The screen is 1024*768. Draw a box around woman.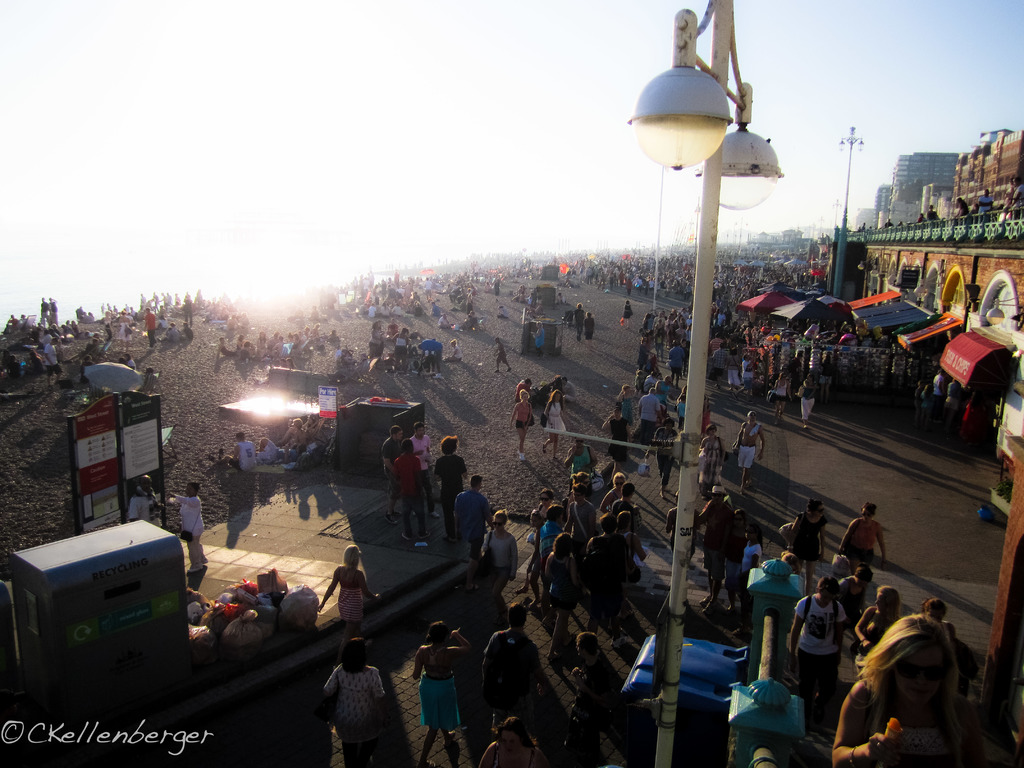
(left=648, top=417, right=678, bottom=501).
